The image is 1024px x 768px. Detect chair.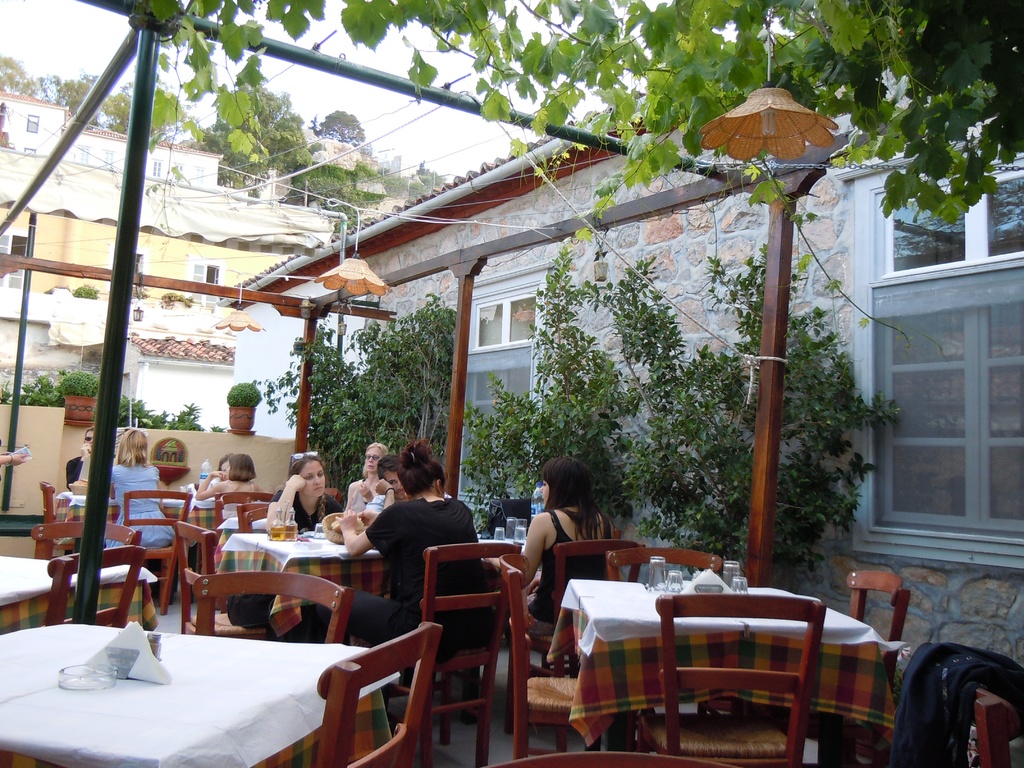
Detection: l=193, t=569, r=355, b=644.
